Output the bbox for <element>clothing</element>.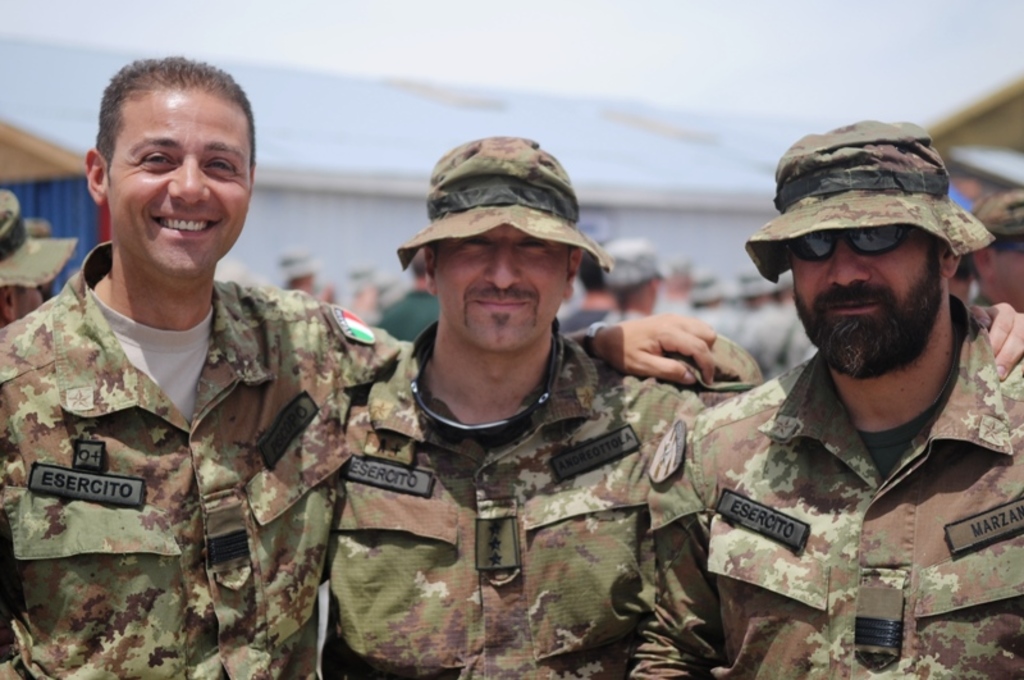
626/289/1023/679.
